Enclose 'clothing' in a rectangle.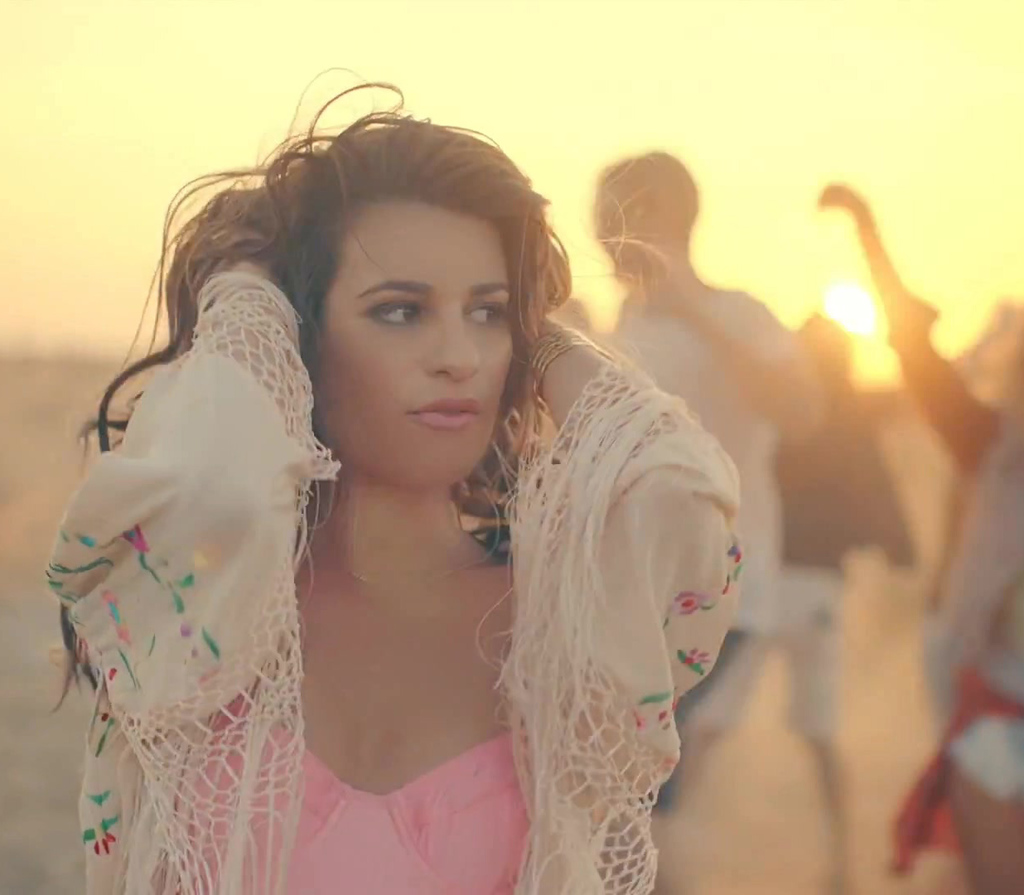
925, 423, 1023, 788.
